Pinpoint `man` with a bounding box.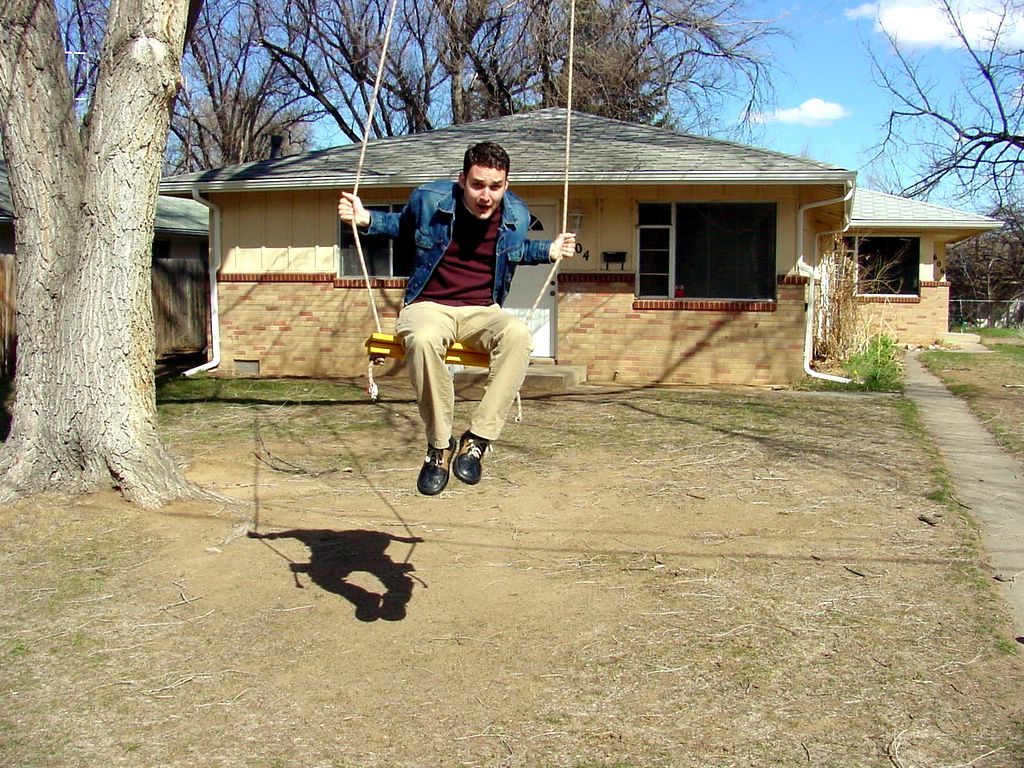
<bbox>335, 140, 581, 497</bbox>.
